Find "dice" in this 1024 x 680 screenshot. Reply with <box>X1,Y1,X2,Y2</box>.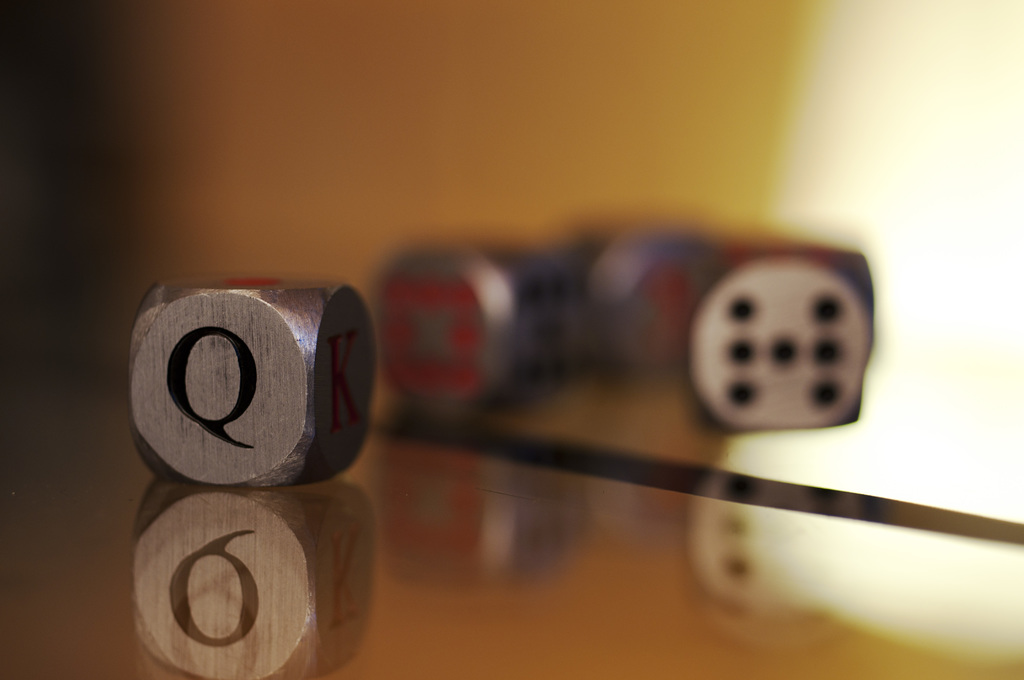
<box>375,235,579,415</box>.
